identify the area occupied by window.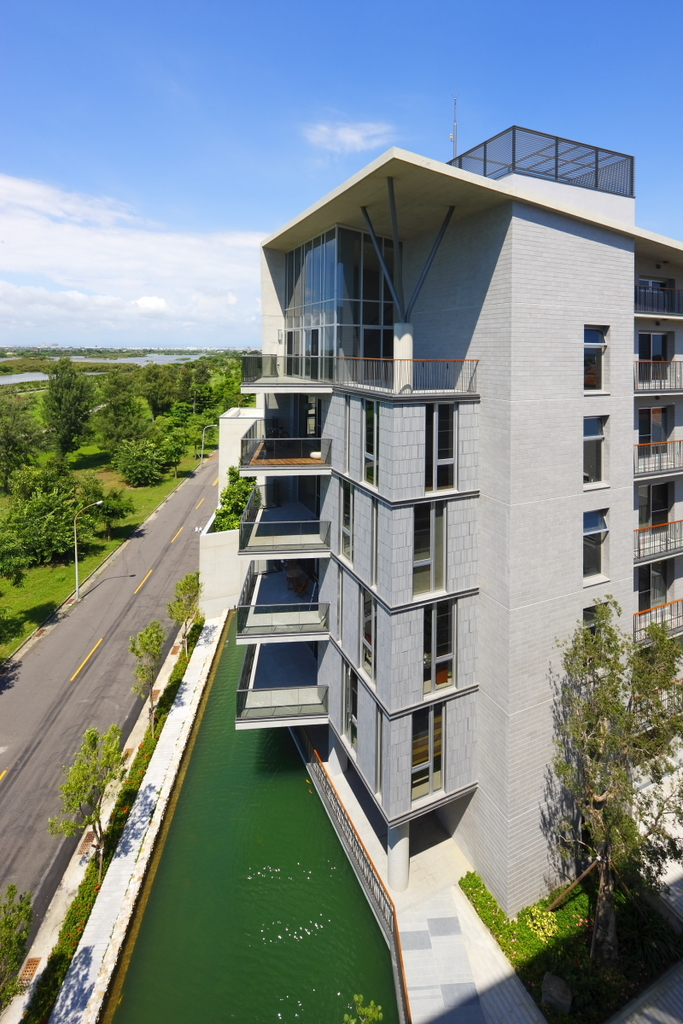
Area: Rect(636, 335, 671, 388).
